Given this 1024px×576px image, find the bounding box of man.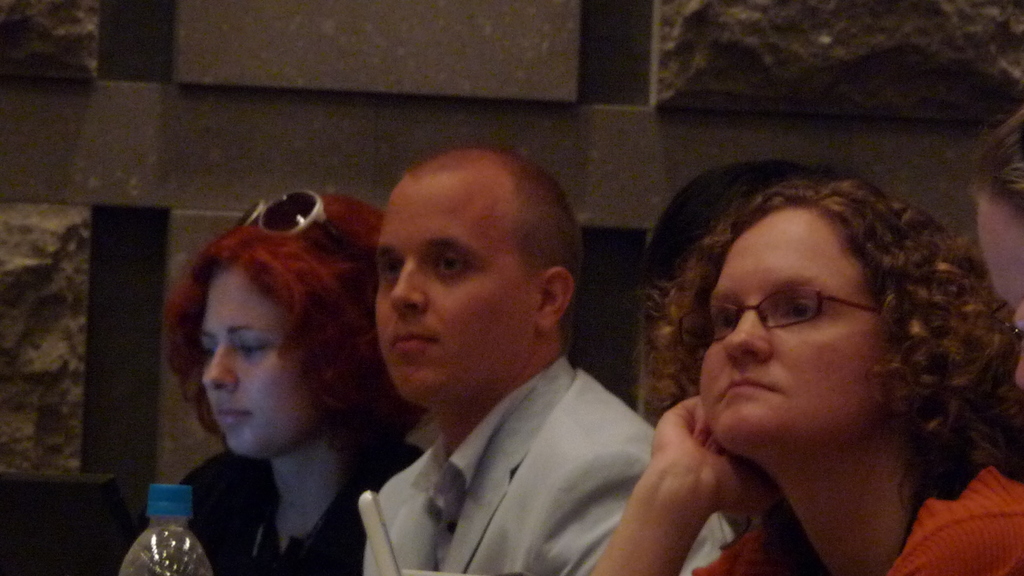
(310,156,719,575).
